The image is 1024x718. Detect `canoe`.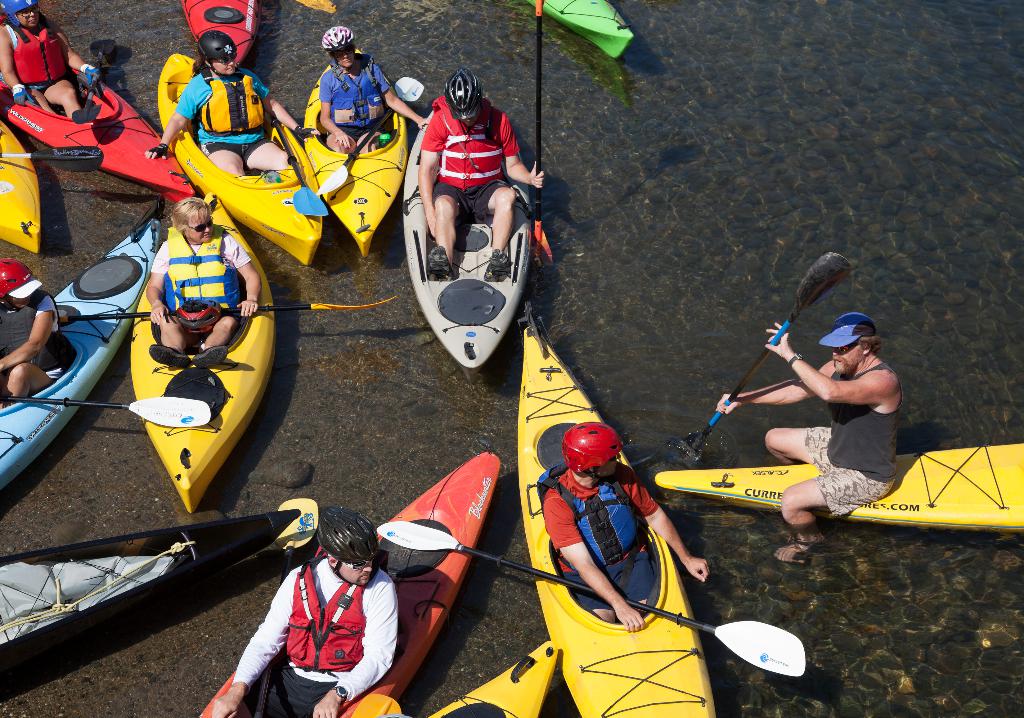
Detection: (left=655, top=440, right=1023, bottom=531).
